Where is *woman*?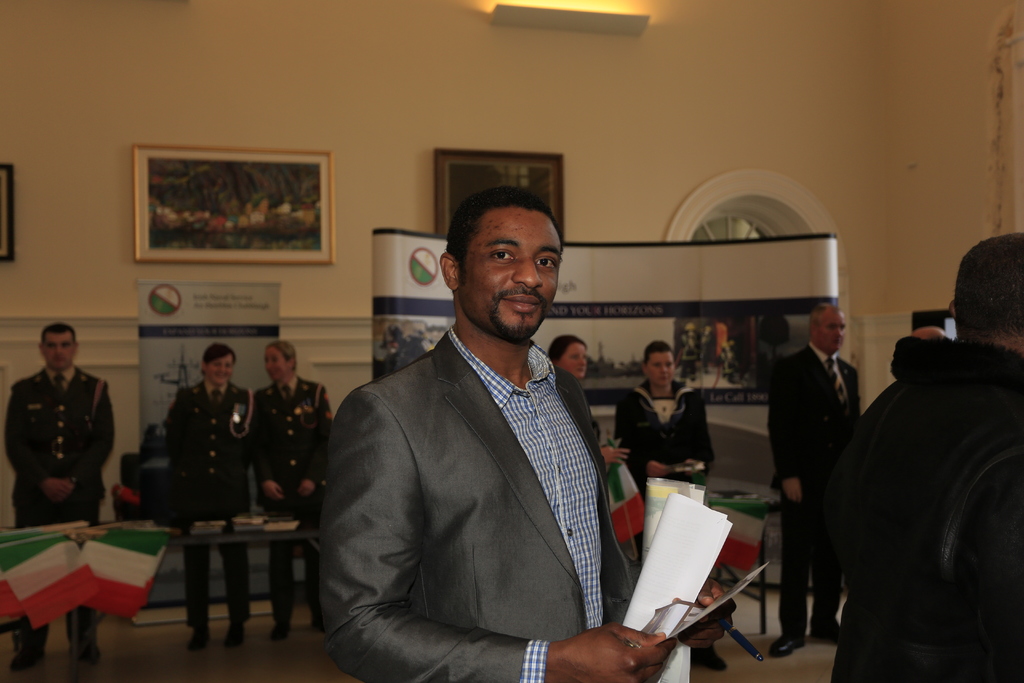
(540, 331, 630, 467).
